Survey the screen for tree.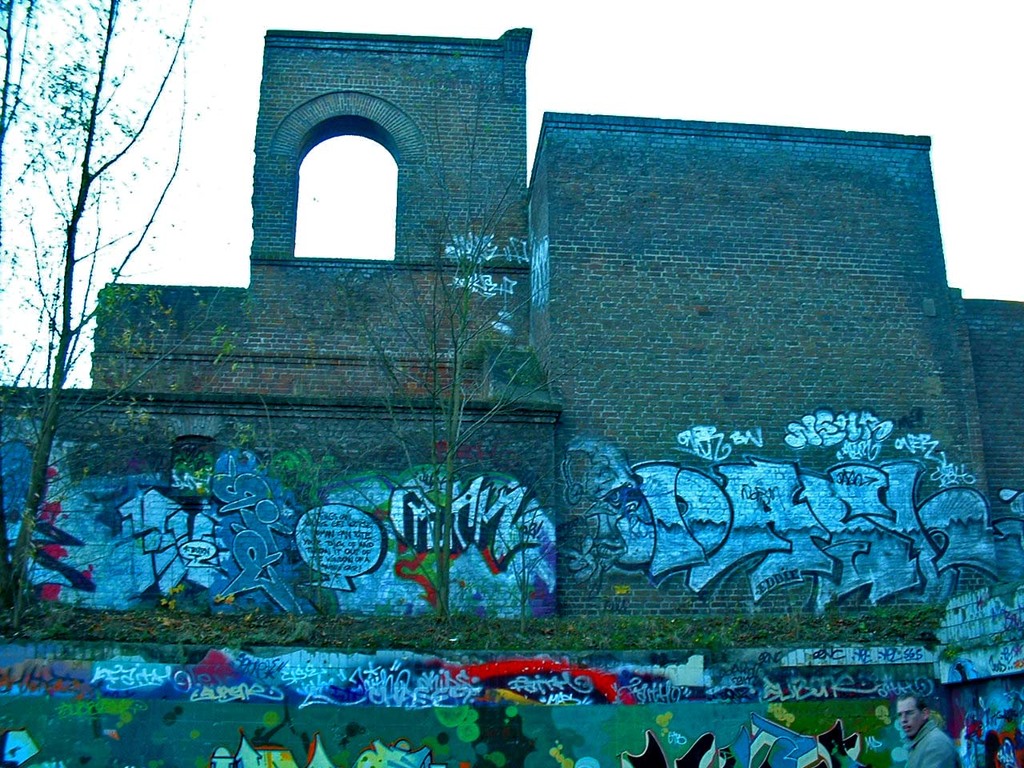
Survey found: [left=349, top=53, right=555, bottom=649].
